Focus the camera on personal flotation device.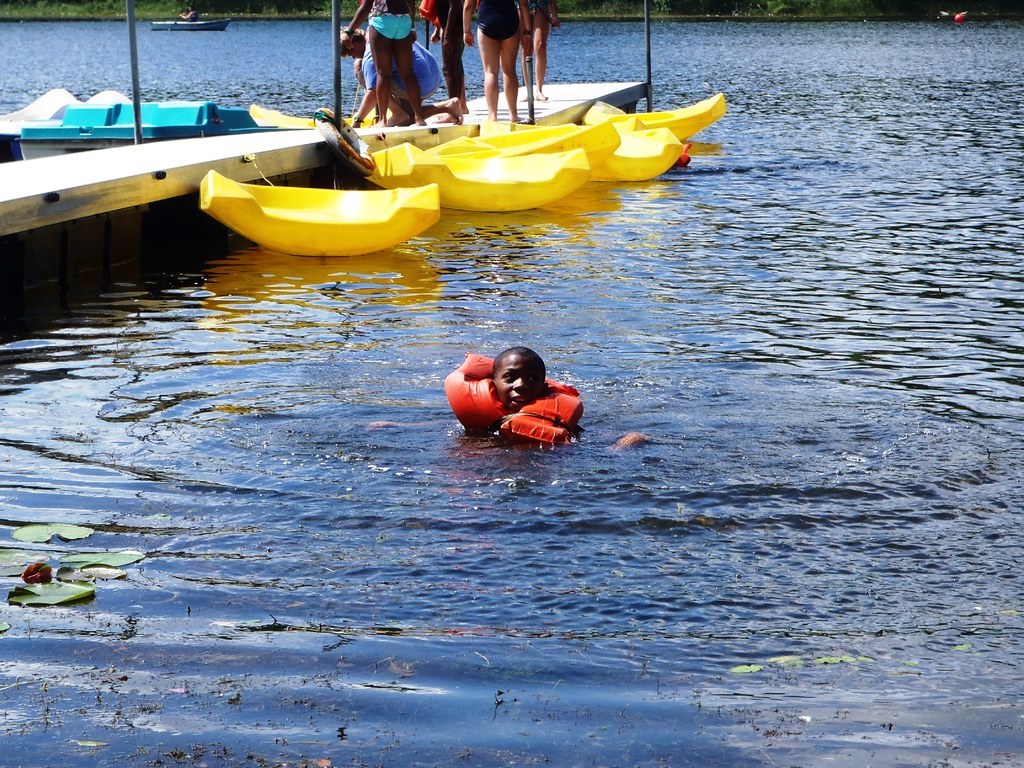
Focus region: [440,358,585,454].
